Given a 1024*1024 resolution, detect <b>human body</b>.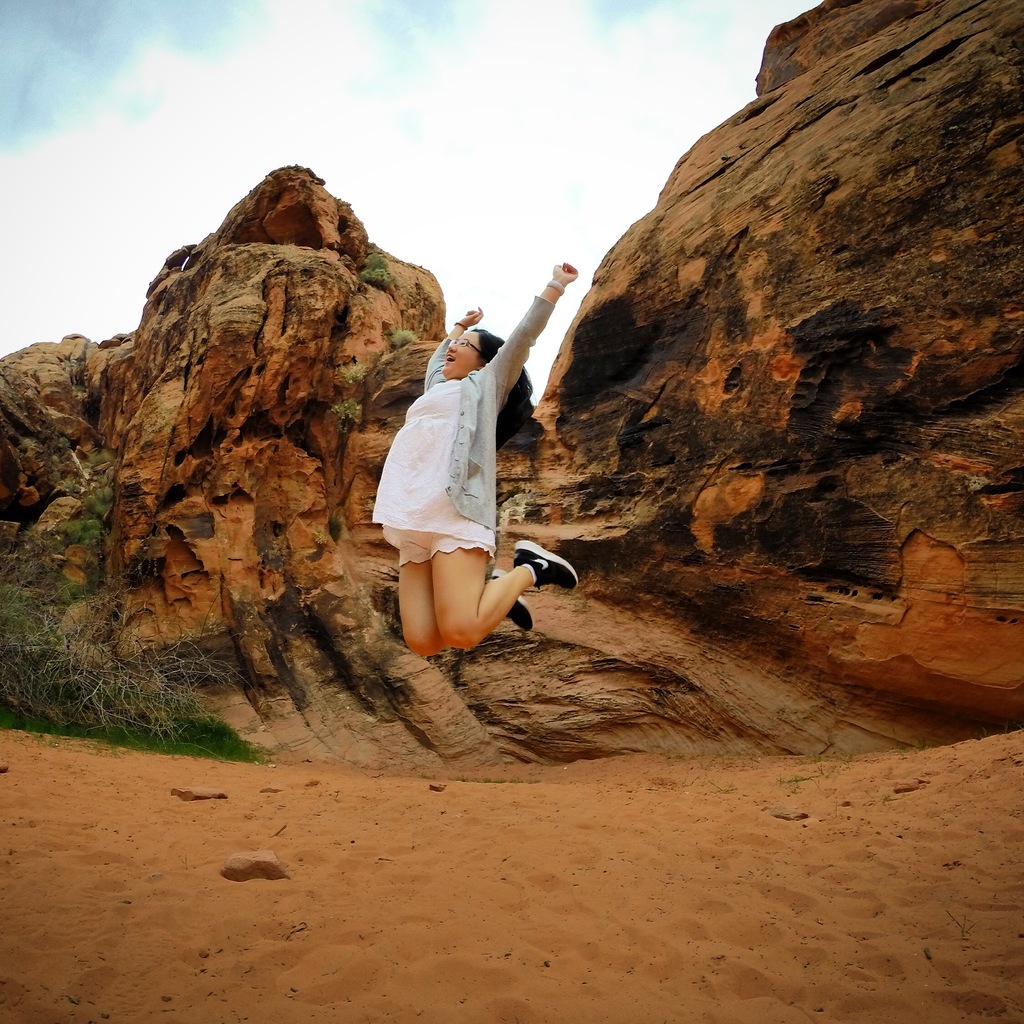
[358,268,550,675].
